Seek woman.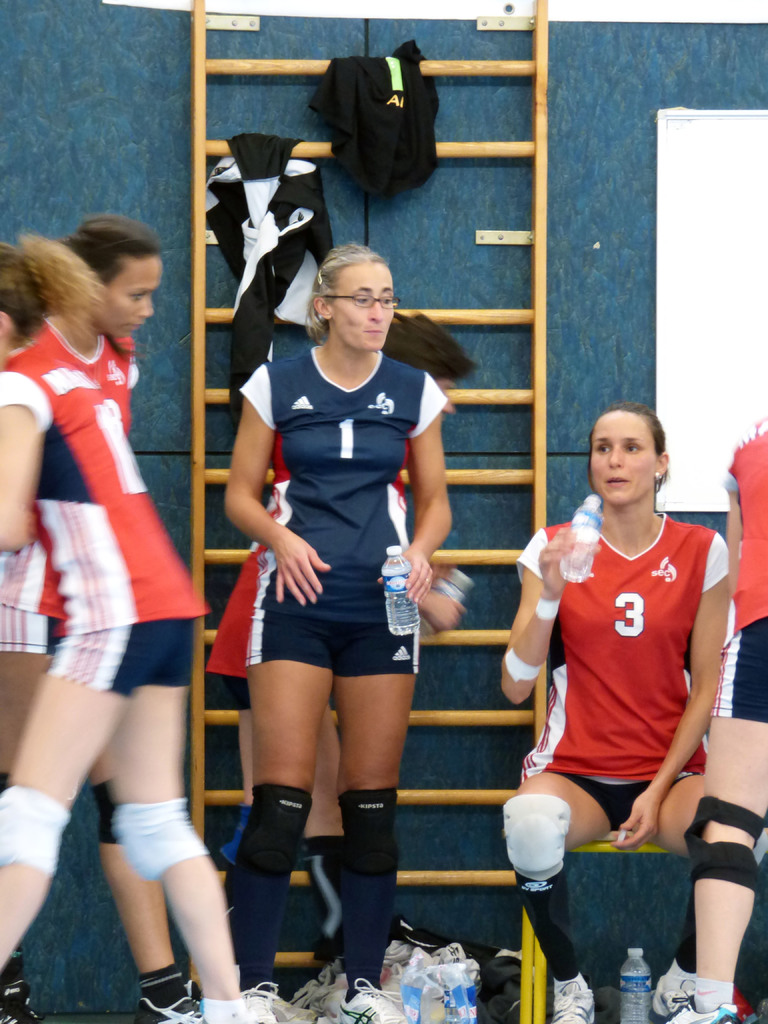
[left=498, top=404, right=742, bottom=1023].
